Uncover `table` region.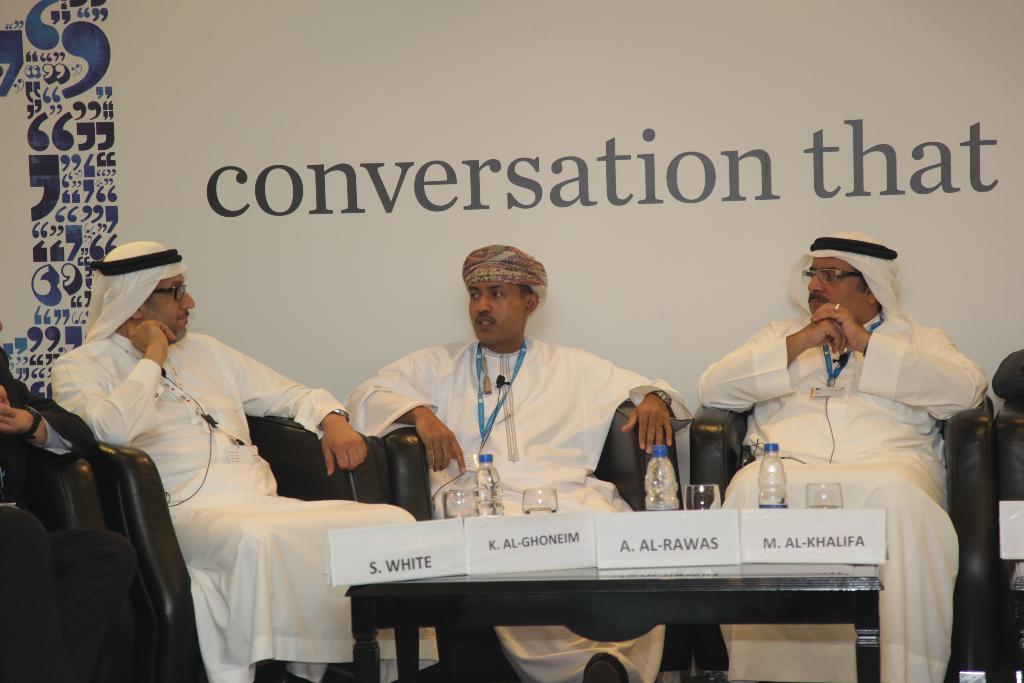
Uncovered: (x1=339, y1=566, x2=883, y2=682).
